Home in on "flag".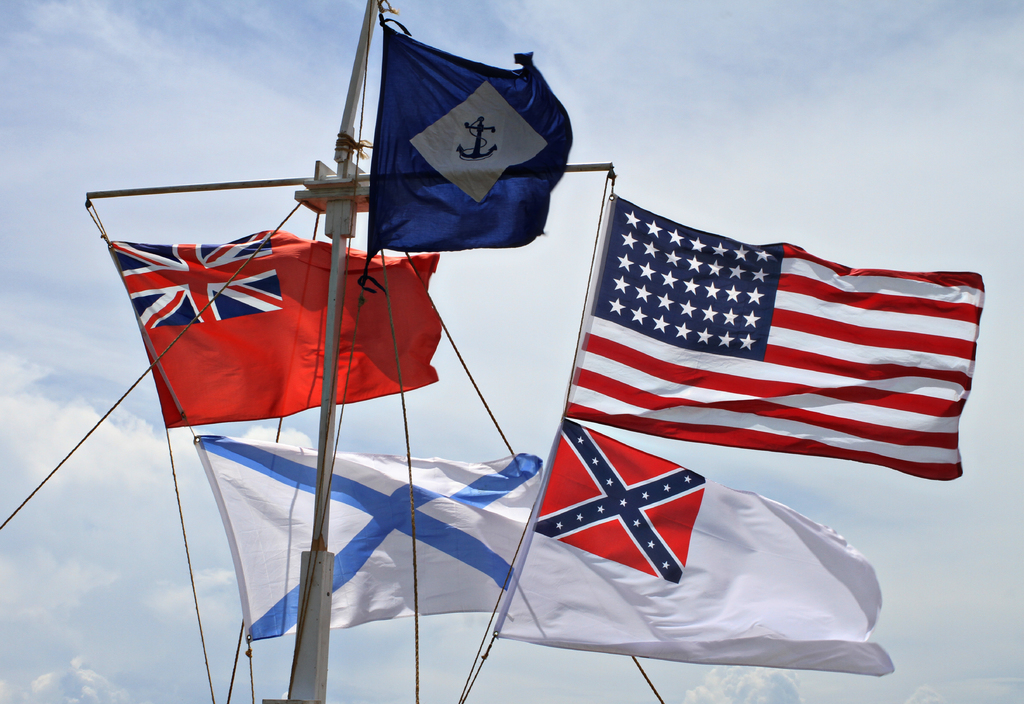
Homed in at (92,226,456,445).
